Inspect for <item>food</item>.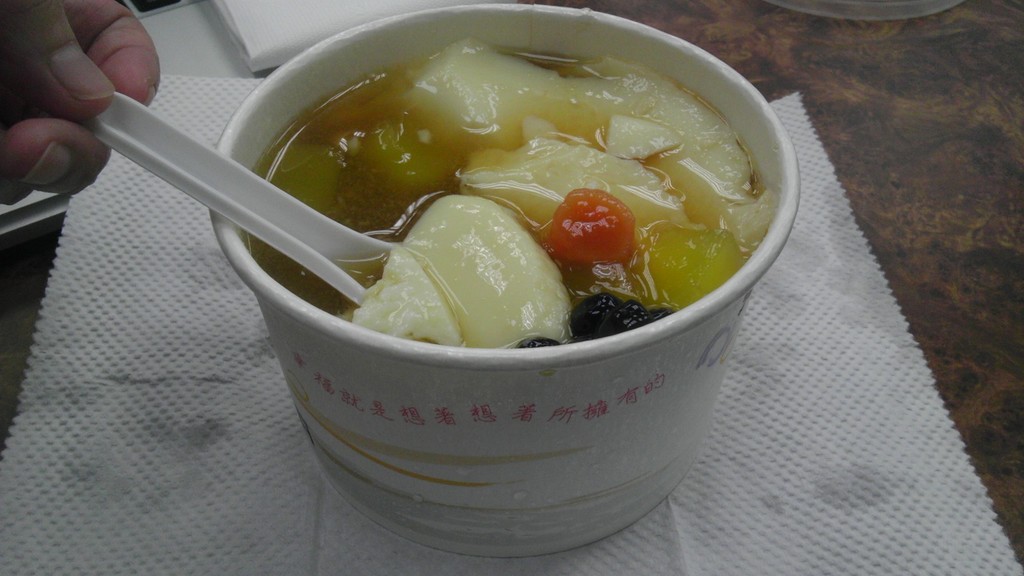
Inspection: region(219, 24, 782, 445).
